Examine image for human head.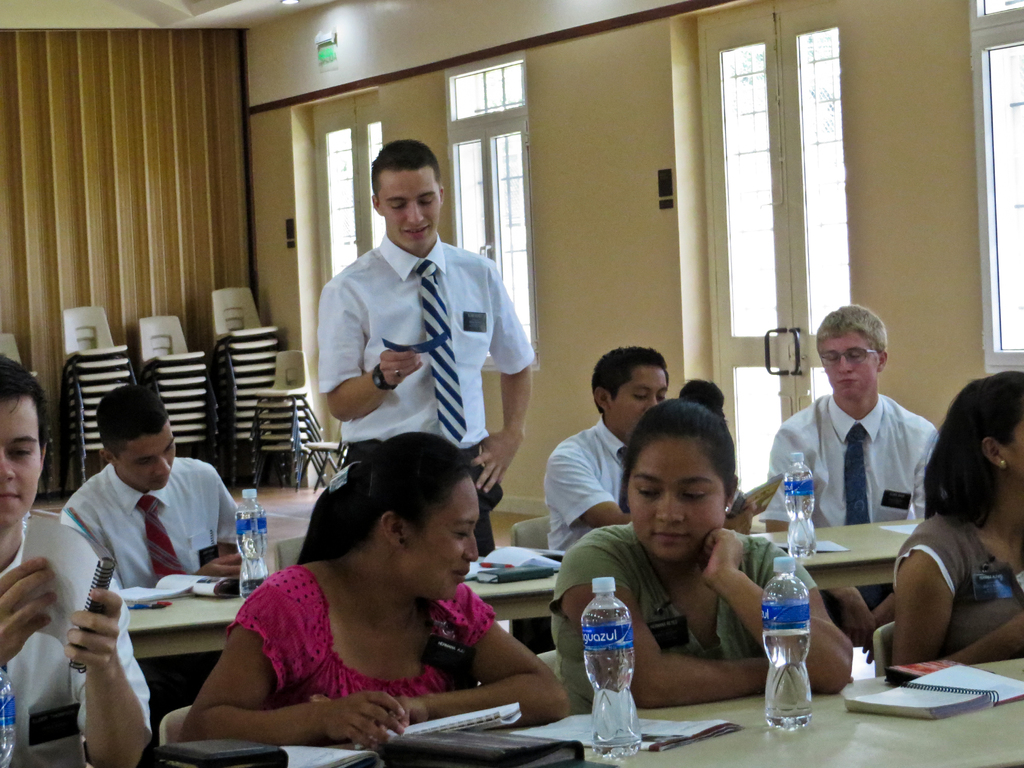
Examination result: [0,356,50,532].
